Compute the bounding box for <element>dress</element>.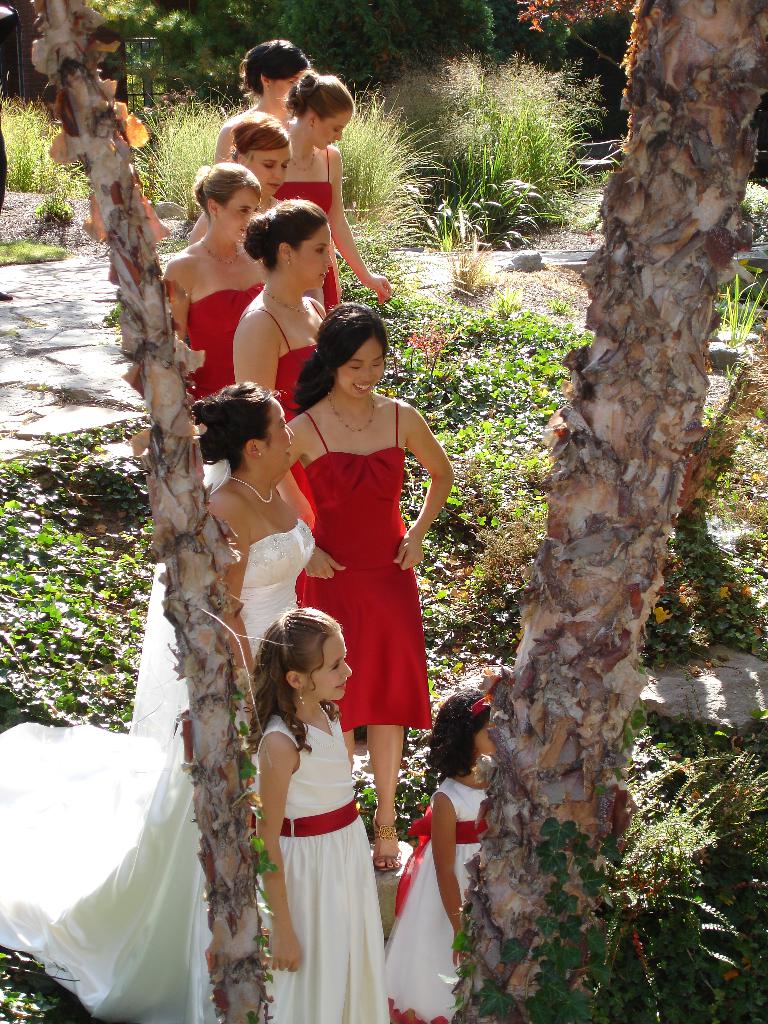
l=262, t=708, r=388, b=1023.
